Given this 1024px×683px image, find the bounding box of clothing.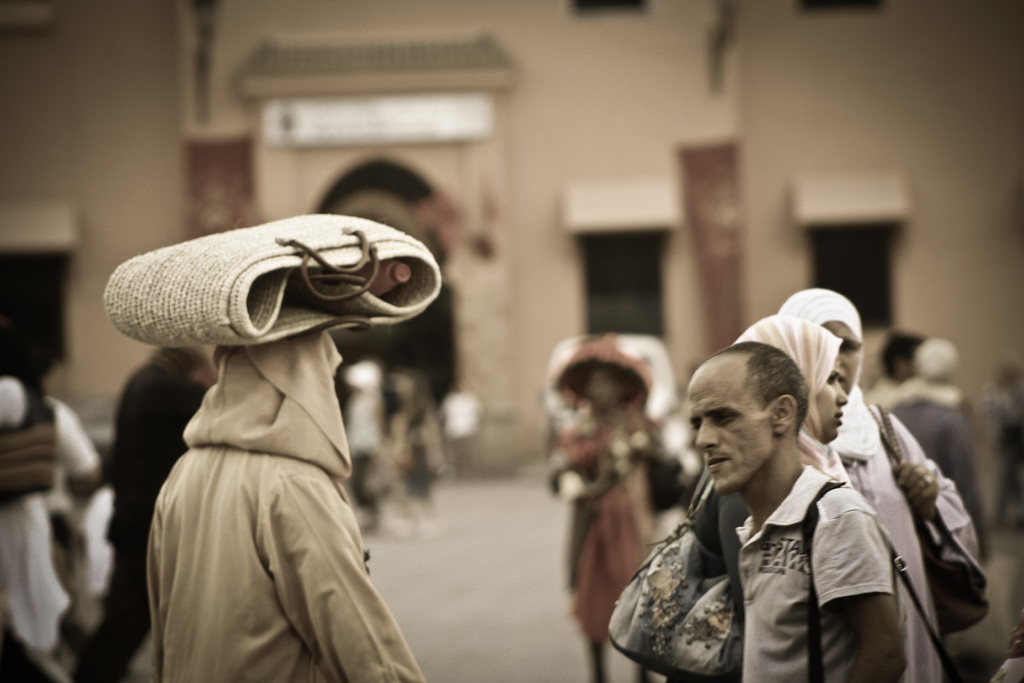
733 318 866 492.
